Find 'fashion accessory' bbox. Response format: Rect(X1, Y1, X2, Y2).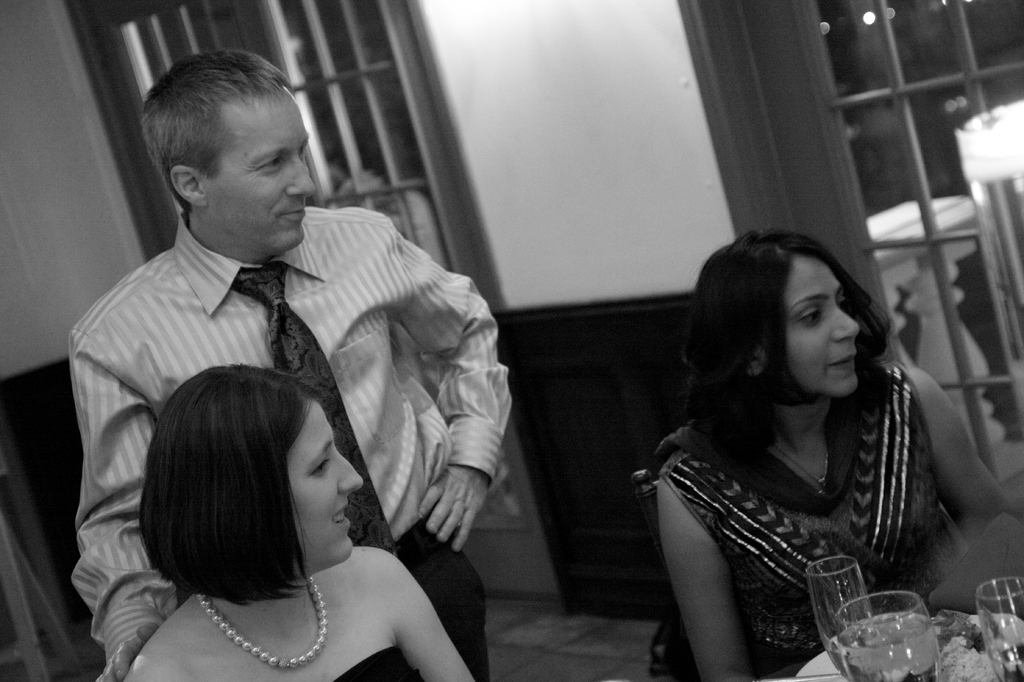
Rect(760, 433, 831, 489).
